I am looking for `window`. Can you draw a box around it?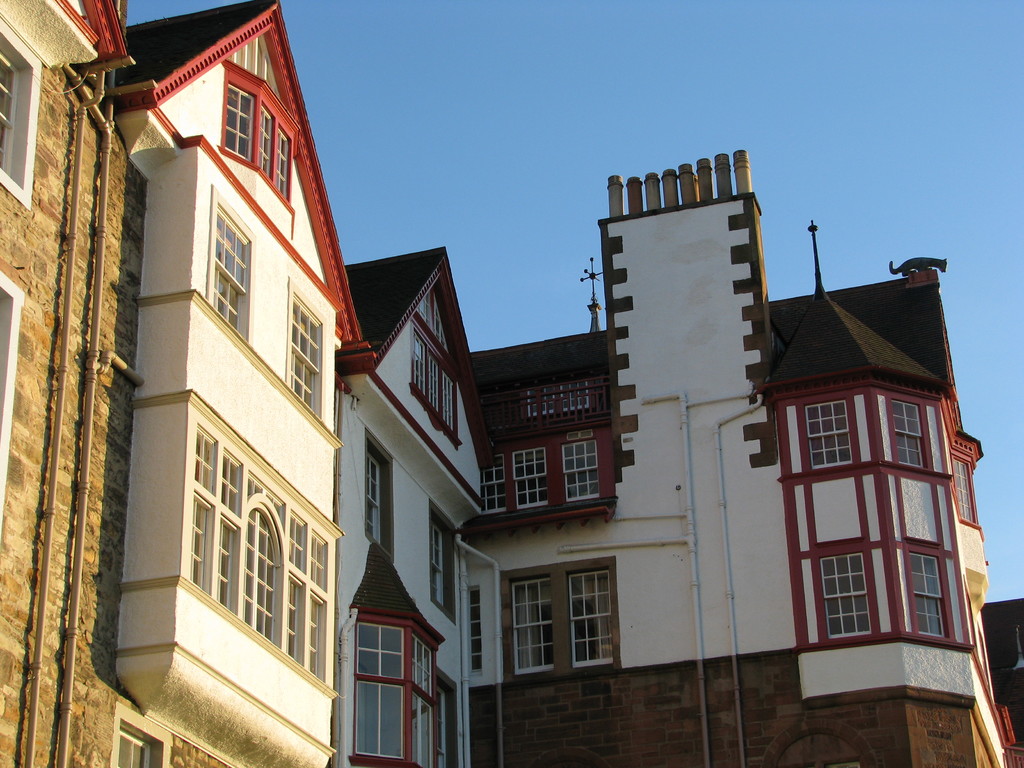
Sure, the bounding box is 805/402/858/470.
